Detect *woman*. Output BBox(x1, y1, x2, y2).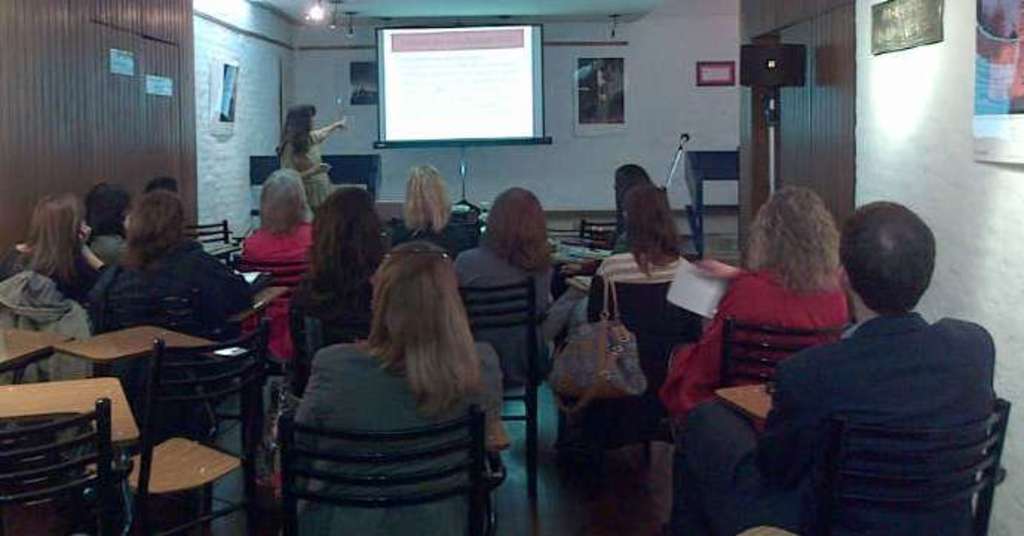
BBox(546, 156, 649, 347).
